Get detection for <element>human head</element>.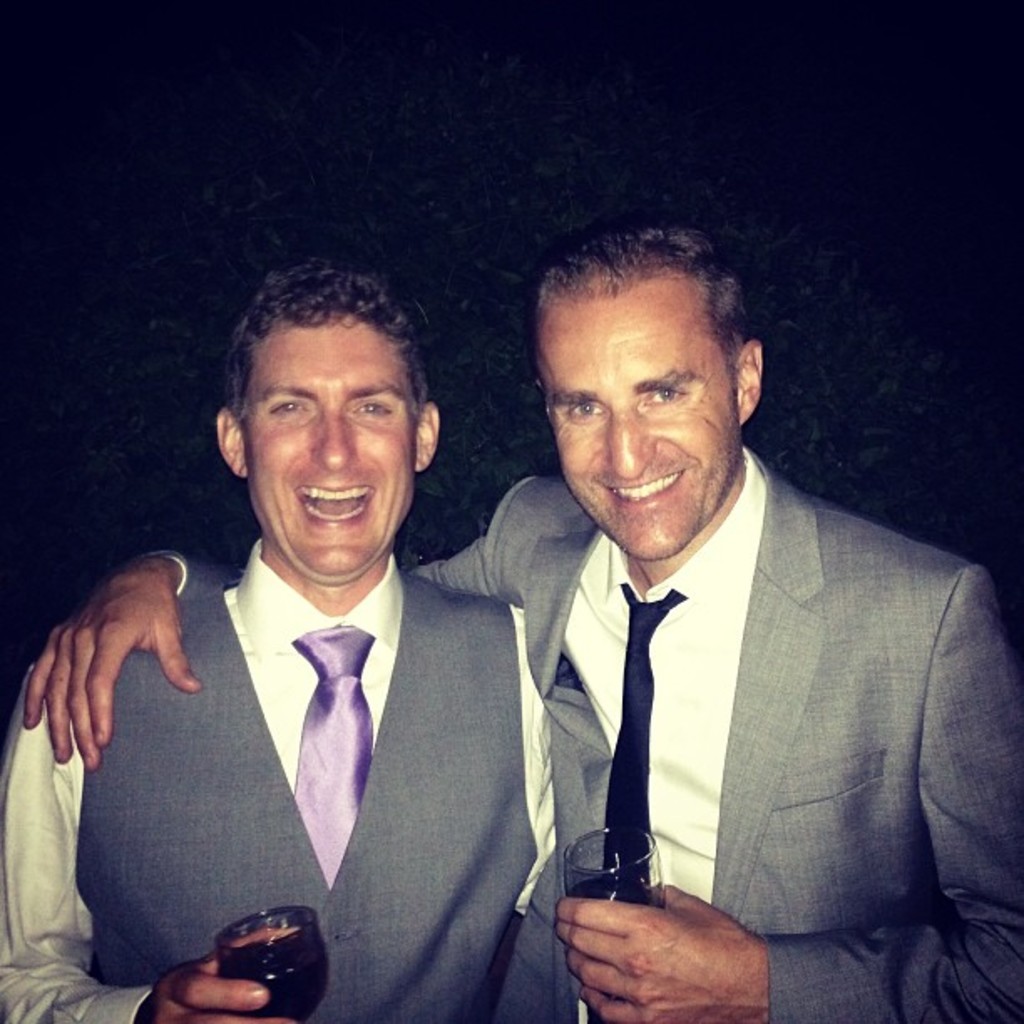
Detection: 535:236:770:559.
